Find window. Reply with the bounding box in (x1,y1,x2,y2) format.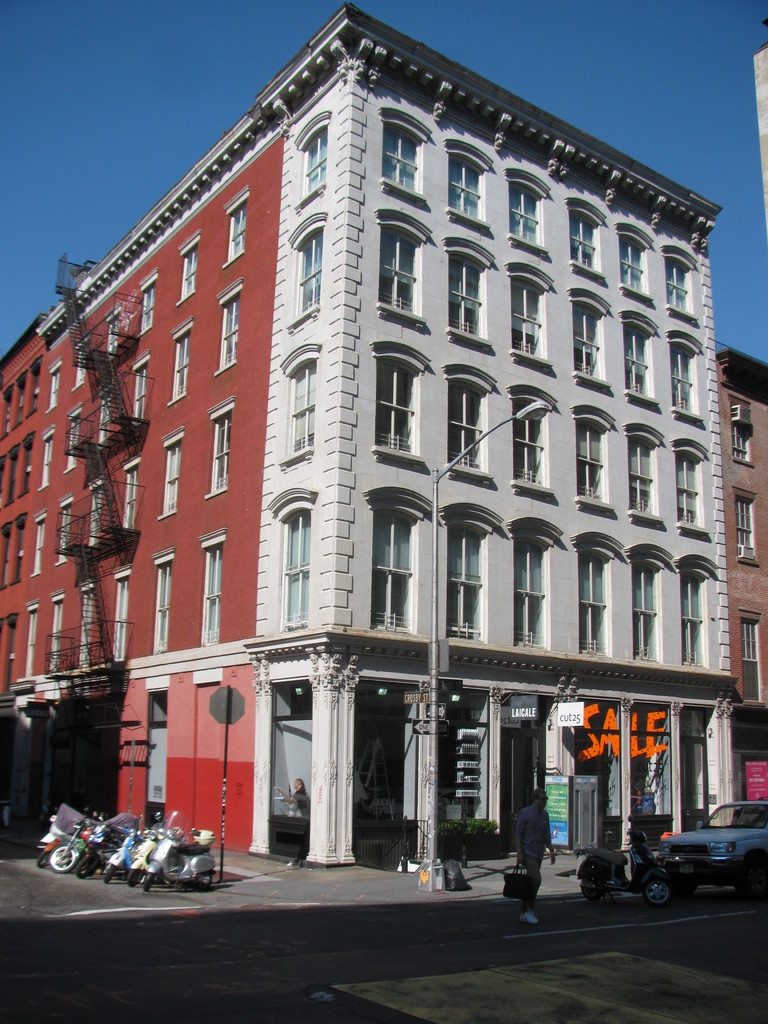
(30,509,47,577).
